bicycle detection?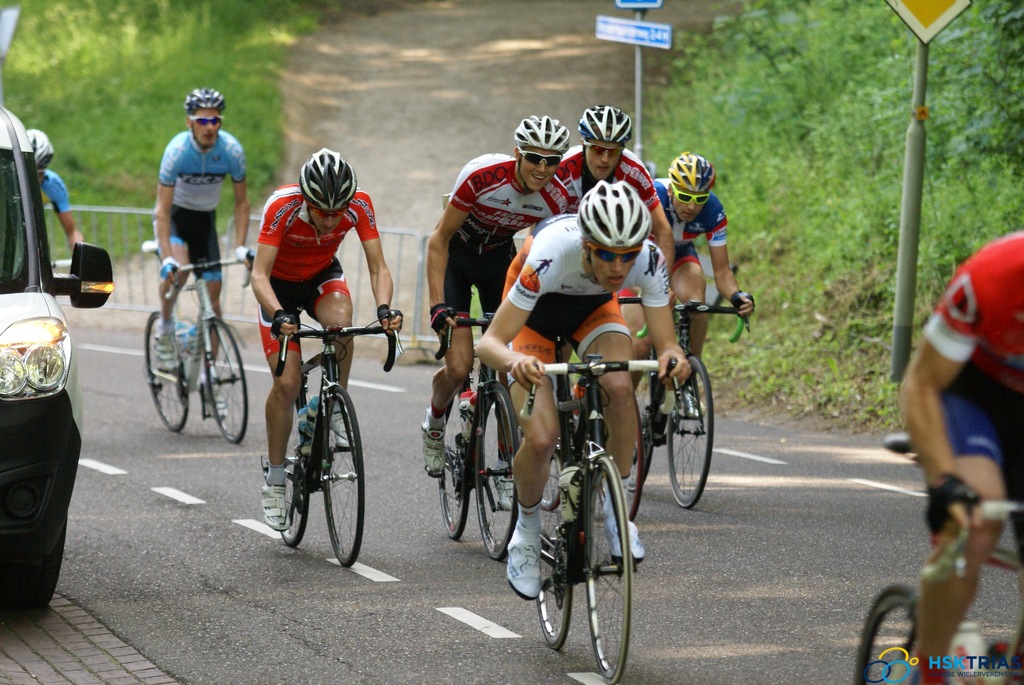
[248, 288, 371, 580]
